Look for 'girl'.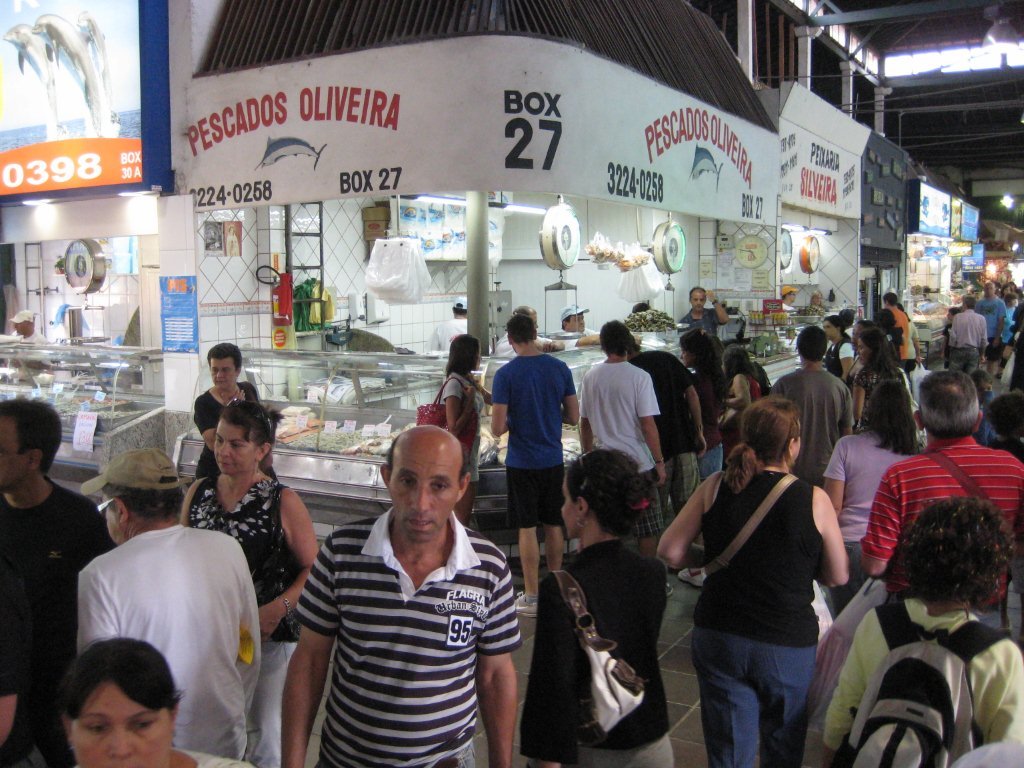
Found: left=443, top=332, right=492, bottom=524.
